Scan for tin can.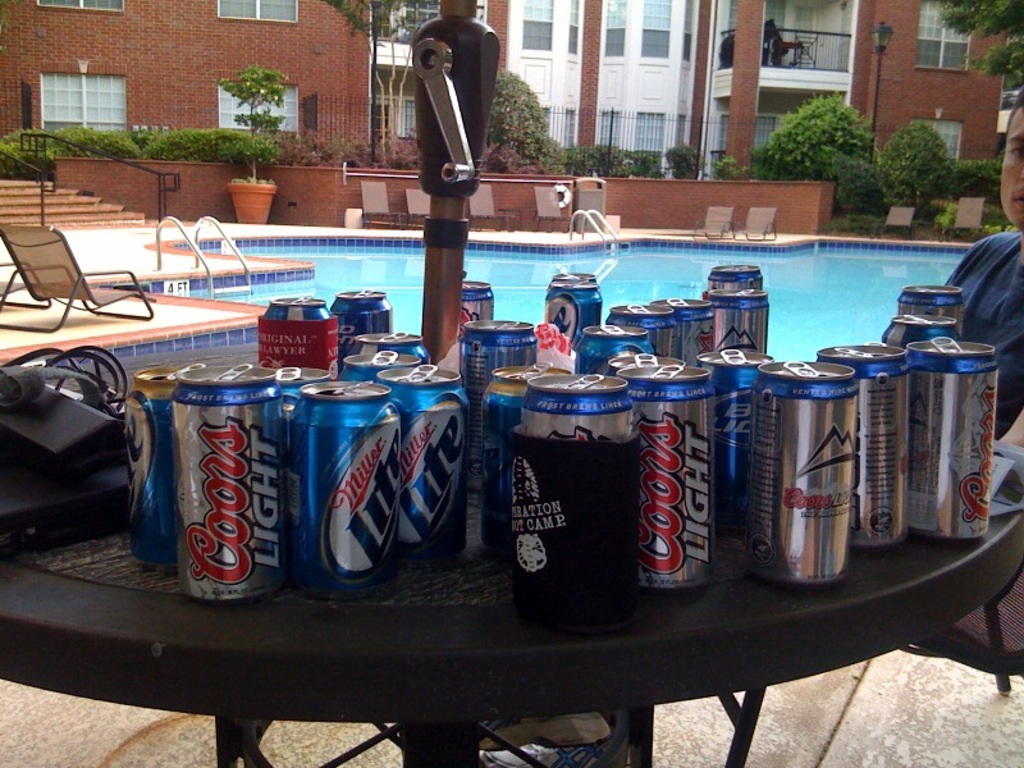
Scan result: 517:370:639:447.
